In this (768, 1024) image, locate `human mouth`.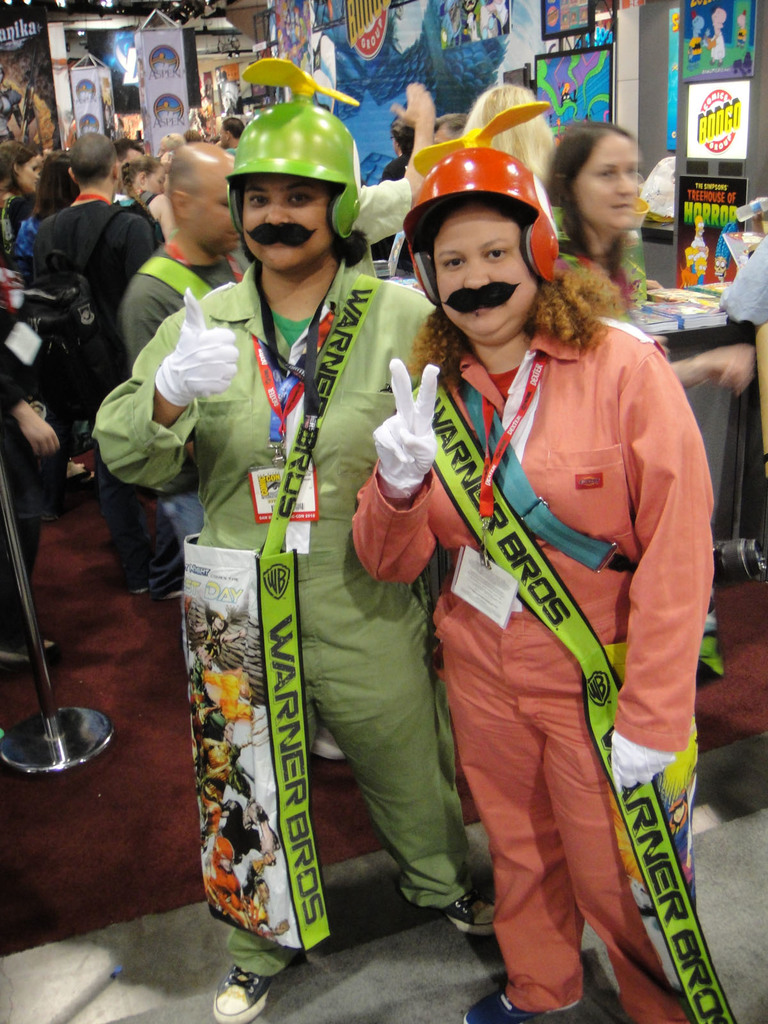
Bounding box: bbox(473, 300, 501, 323).
